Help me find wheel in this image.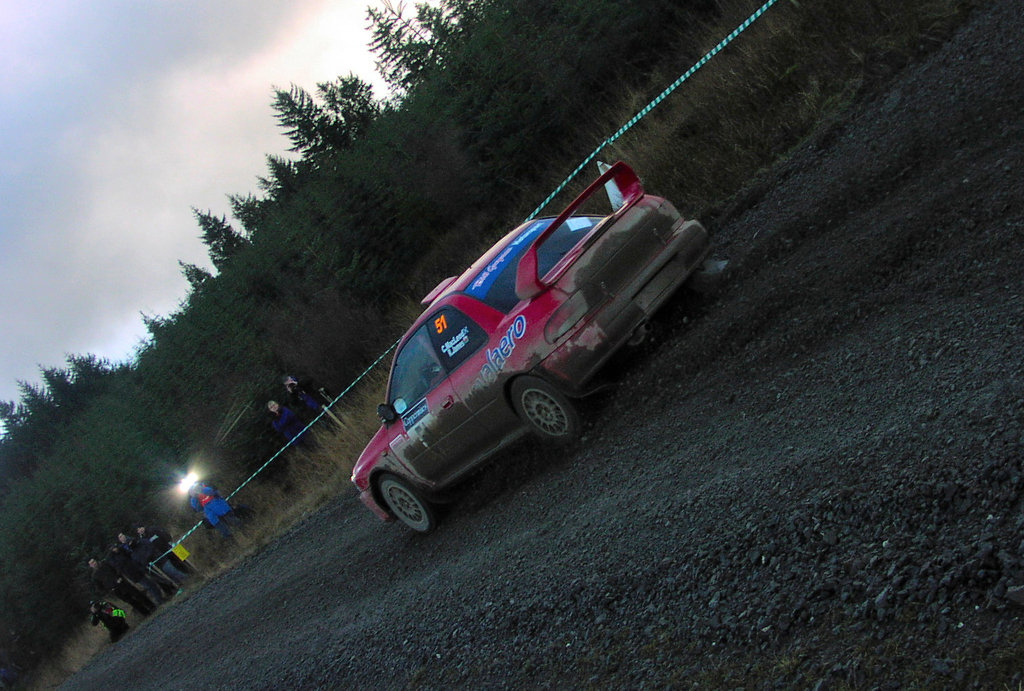
Found it: detection(510, 374, 591, 447).
